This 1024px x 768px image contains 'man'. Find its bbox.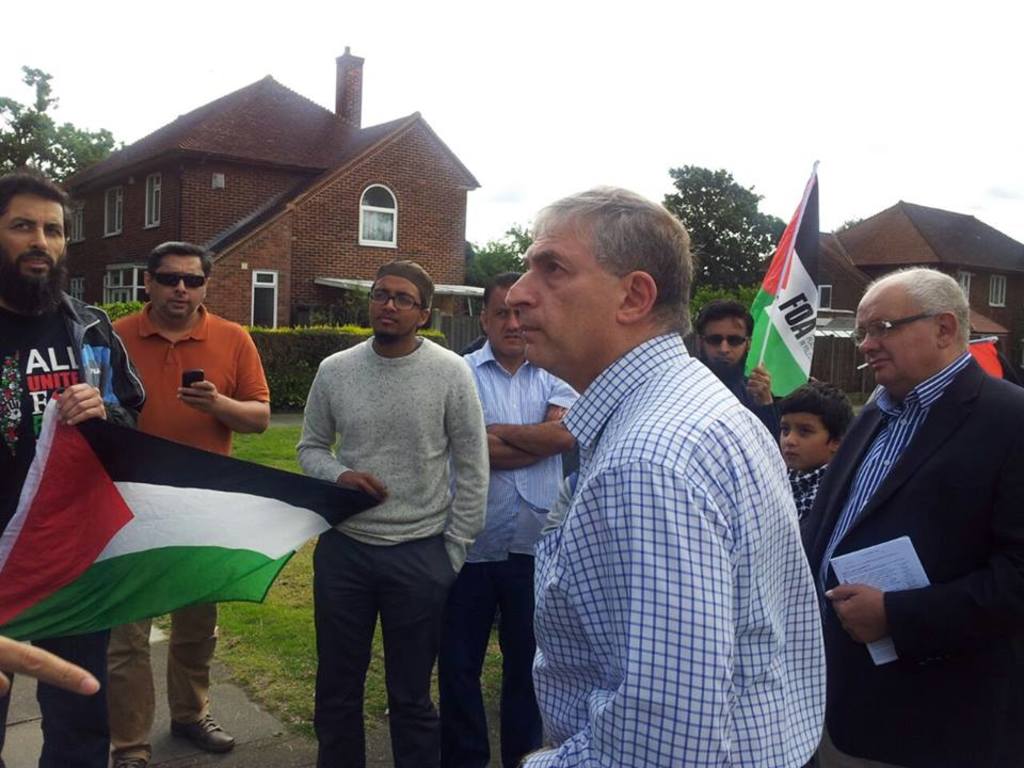
693, 305, 779, 443.
